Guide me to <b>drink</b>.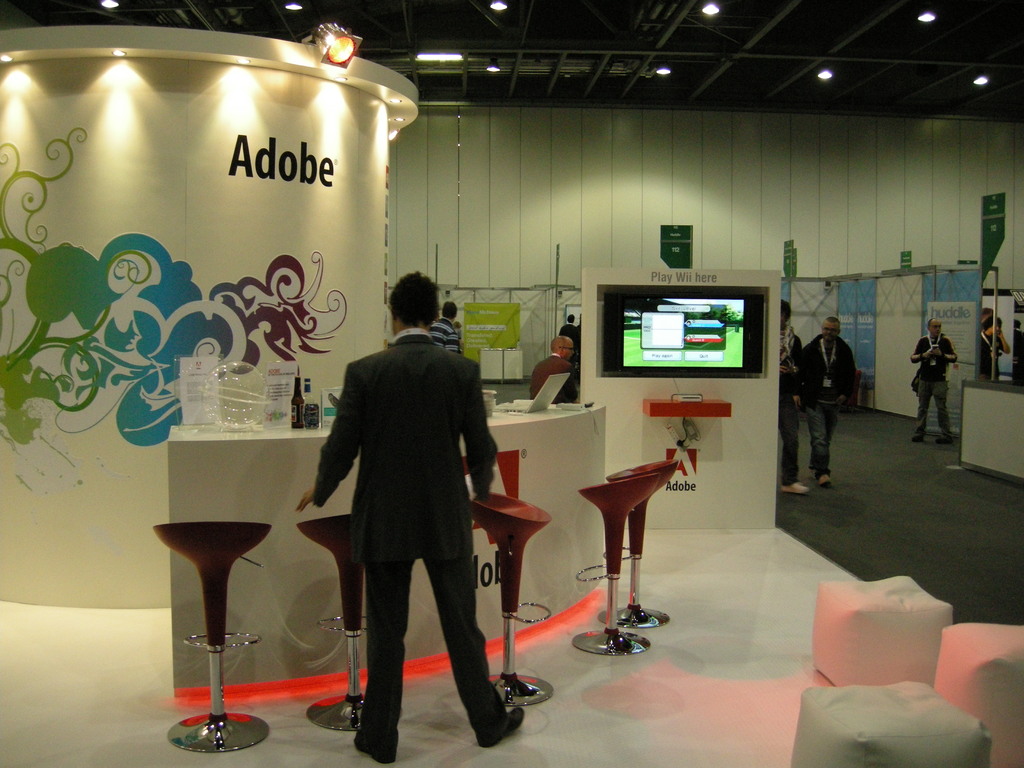
Guidance: (290,378,305,426).
